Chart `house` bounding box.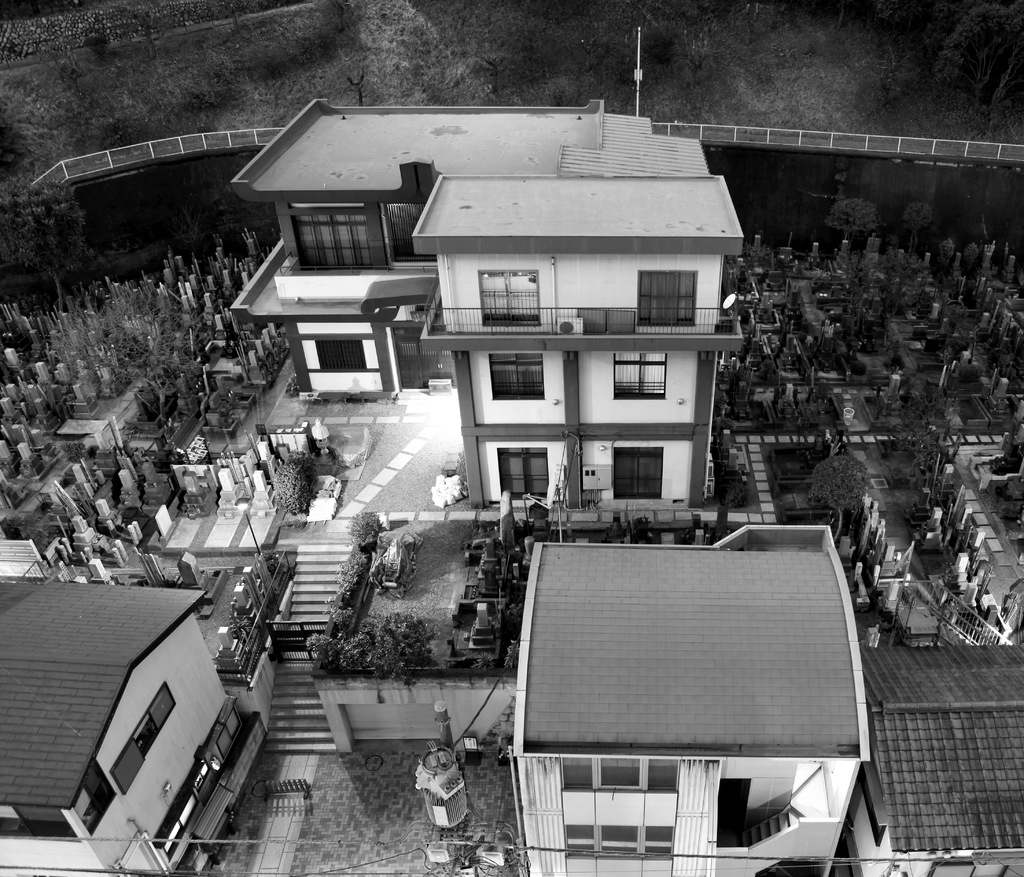
Charted: [221,88,710,407].
